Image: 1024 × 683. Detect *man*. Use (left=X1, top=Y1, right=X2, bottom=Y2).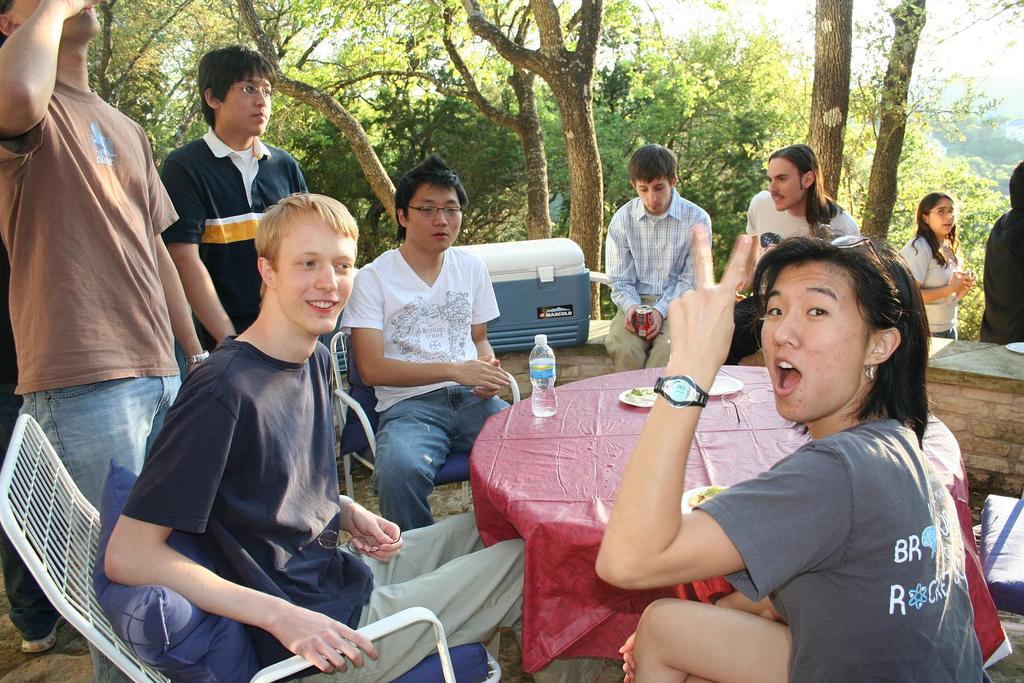
(left=98, top=200, right=610, bottom=682).
